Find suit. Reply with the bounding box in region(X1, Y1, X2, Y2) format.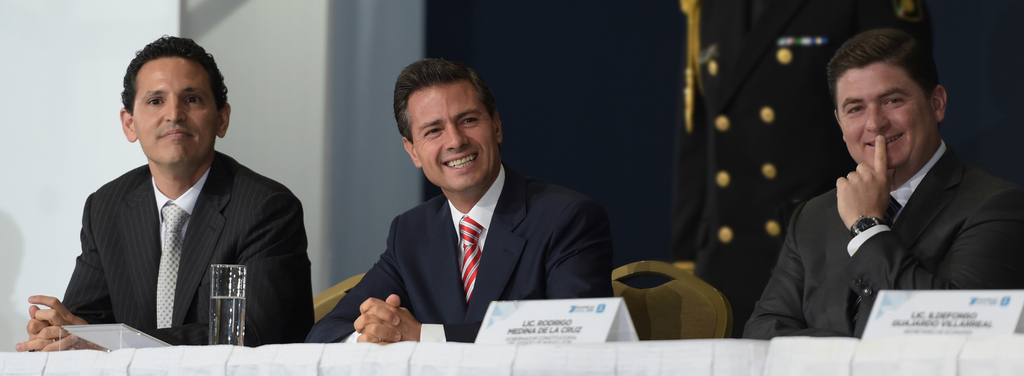
region(737, 137, 1023, 341).
